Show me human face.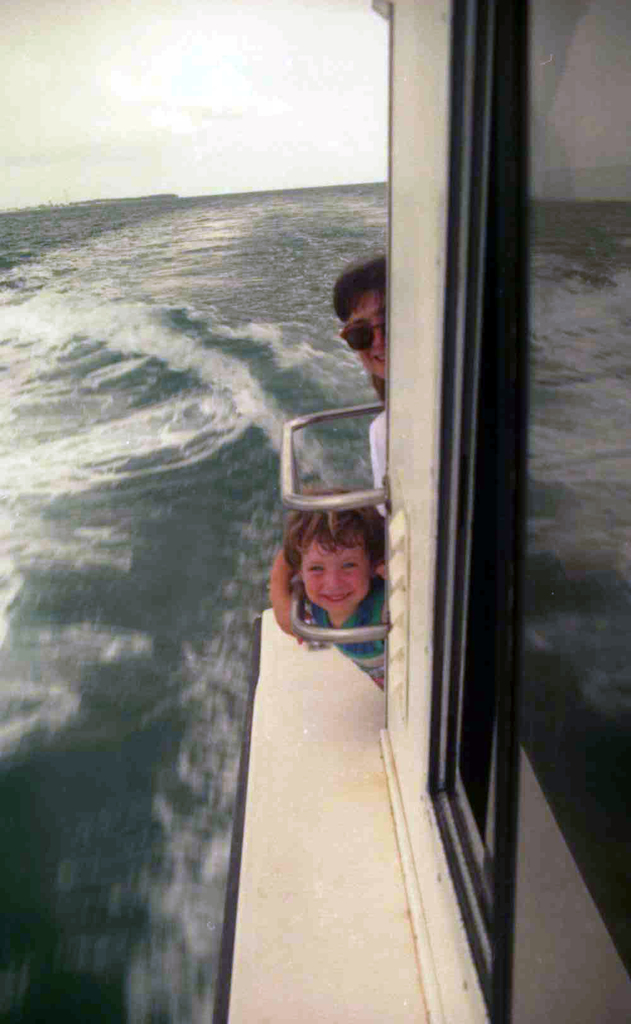
human face is here: l=347, t=291, r=386, b=380.
